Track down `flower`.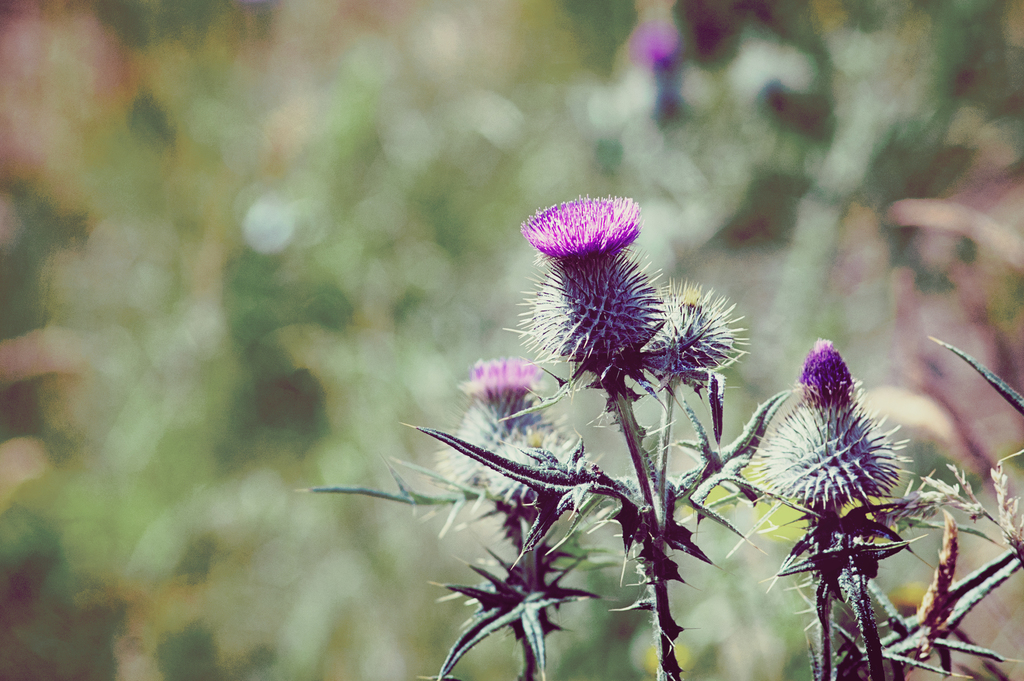
Tracked to (430, 354, 566, 488).
